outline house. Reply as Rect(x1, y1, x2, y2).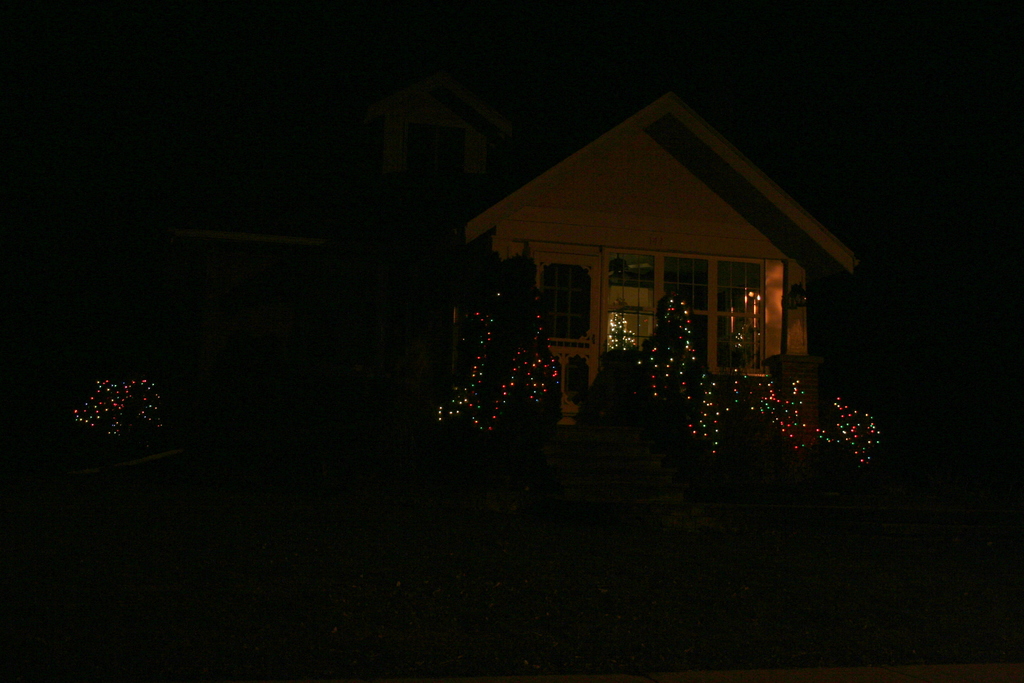
Rect(447, 97, 872, 429).
